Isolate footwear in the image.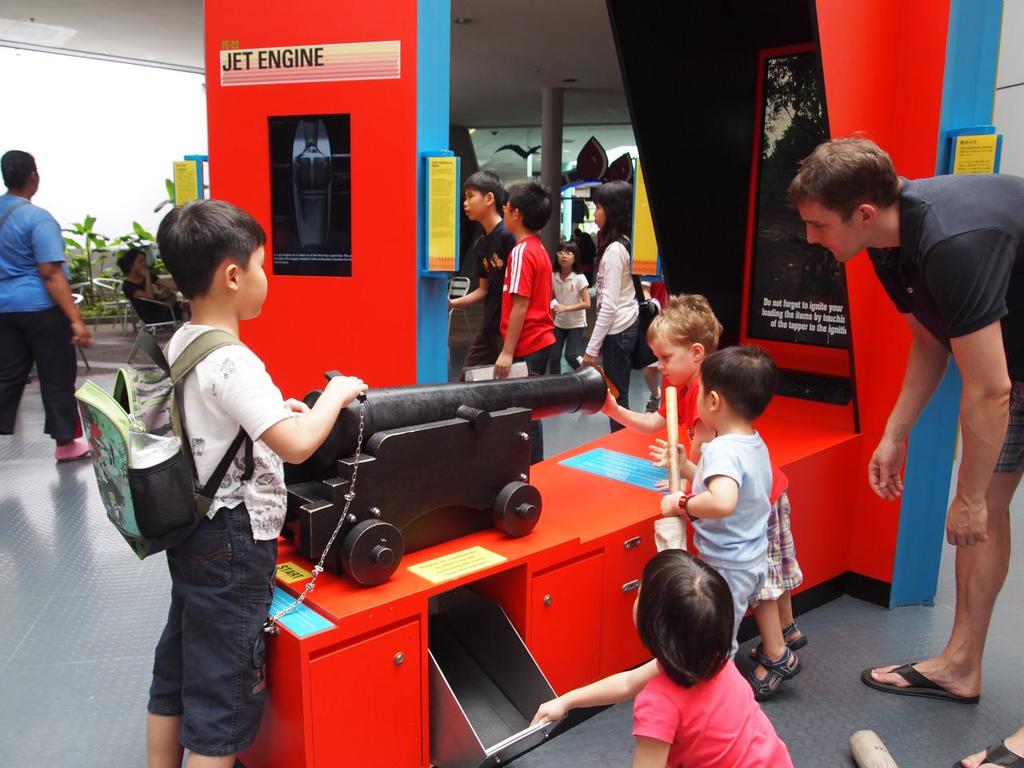
Isolated region: bbox=[744, 618, 804, 658].
